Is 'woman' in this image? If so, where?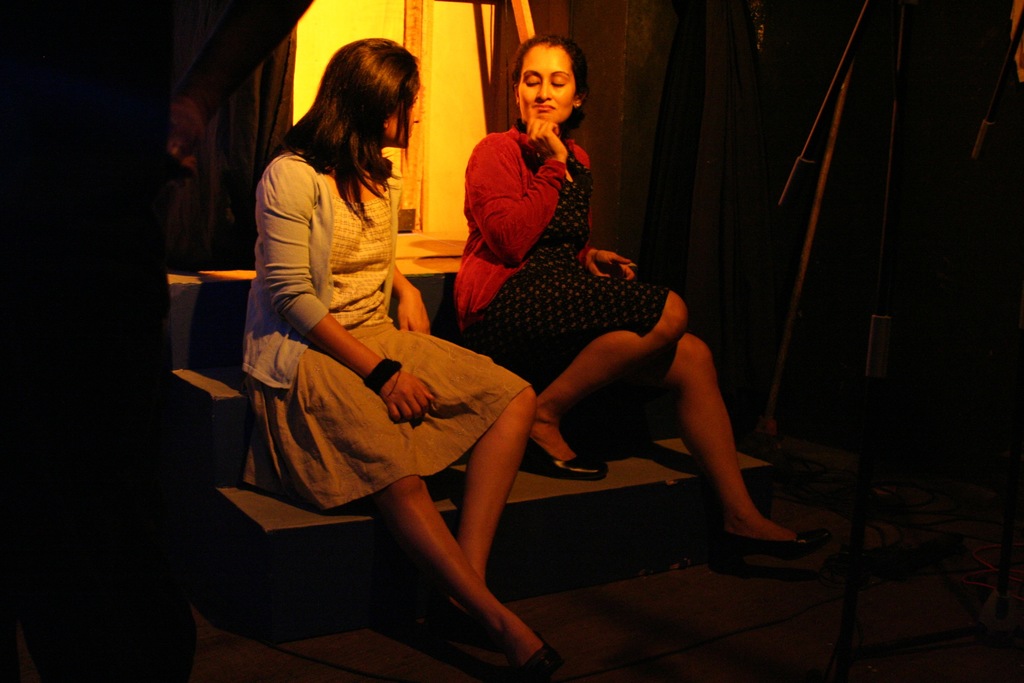
Yes, at (452,37,816,551).
